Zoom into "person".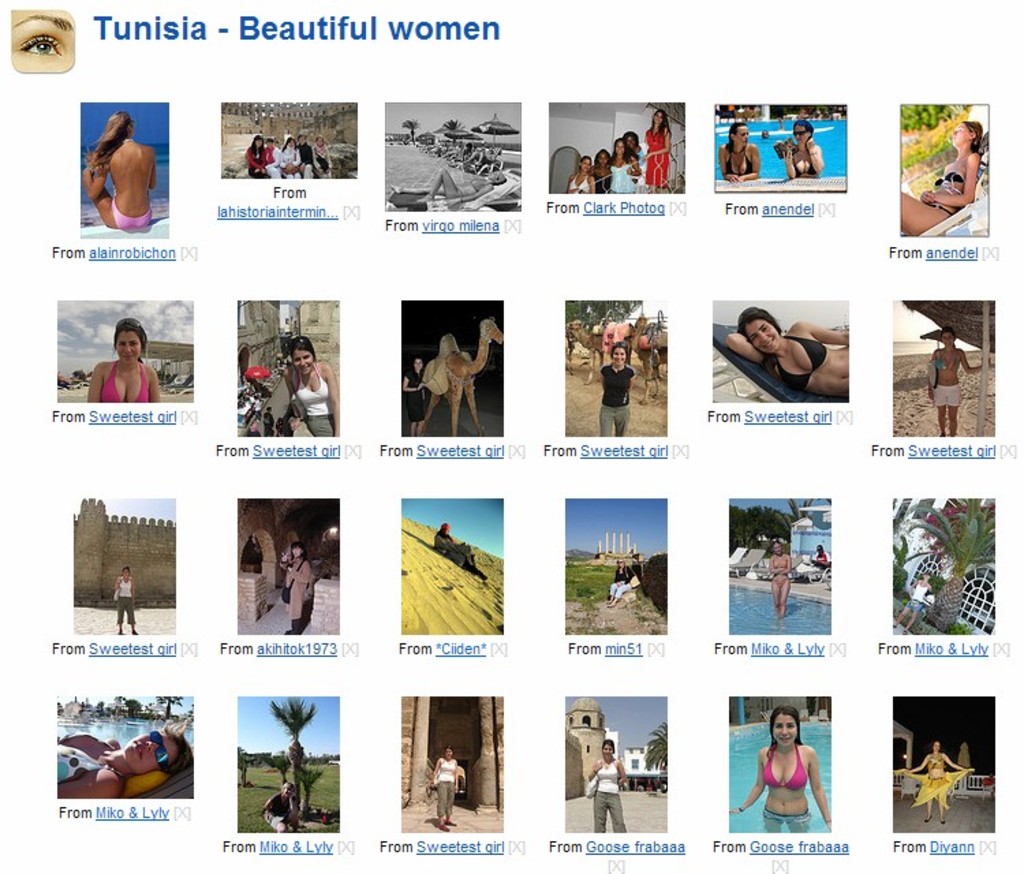
Zoom target: <bbox>279, 545, 313, 636</bbox>.
